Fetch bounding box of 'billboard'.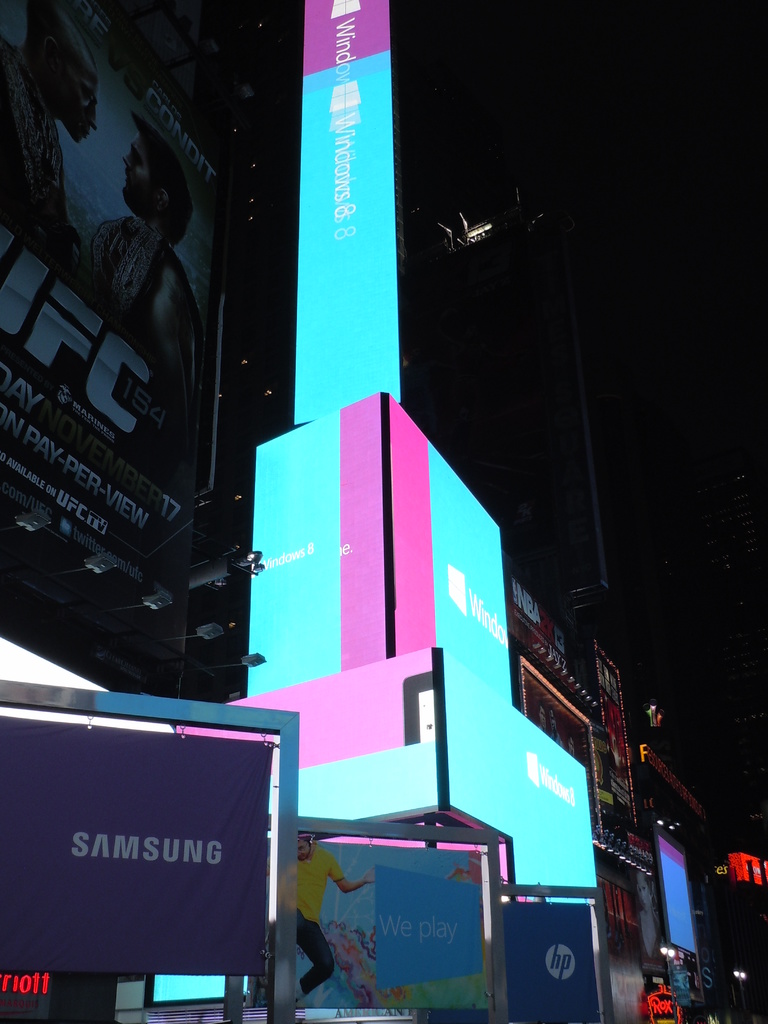
Bbox: bbox(298, 850, 490, 1011).
